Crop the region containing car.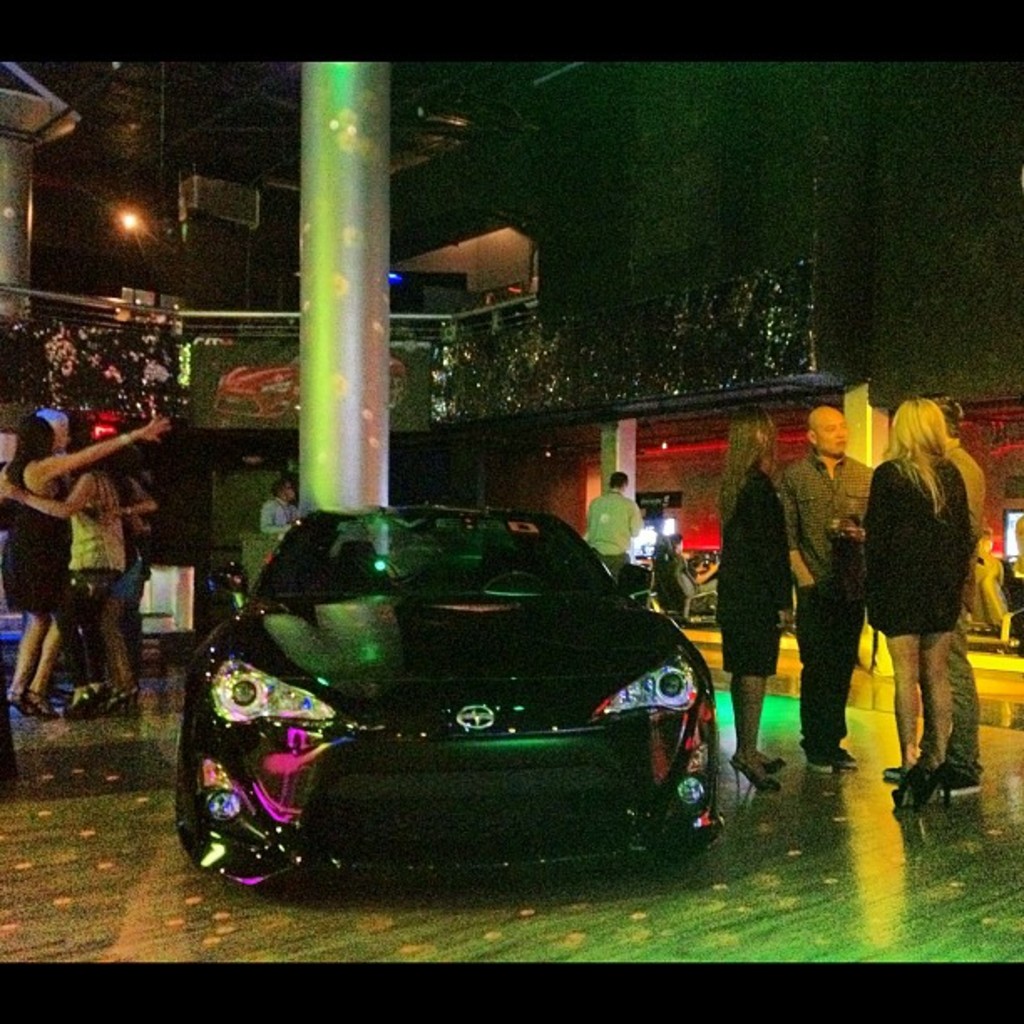
Crop region: bbox=(181, 505, 751, 905).
